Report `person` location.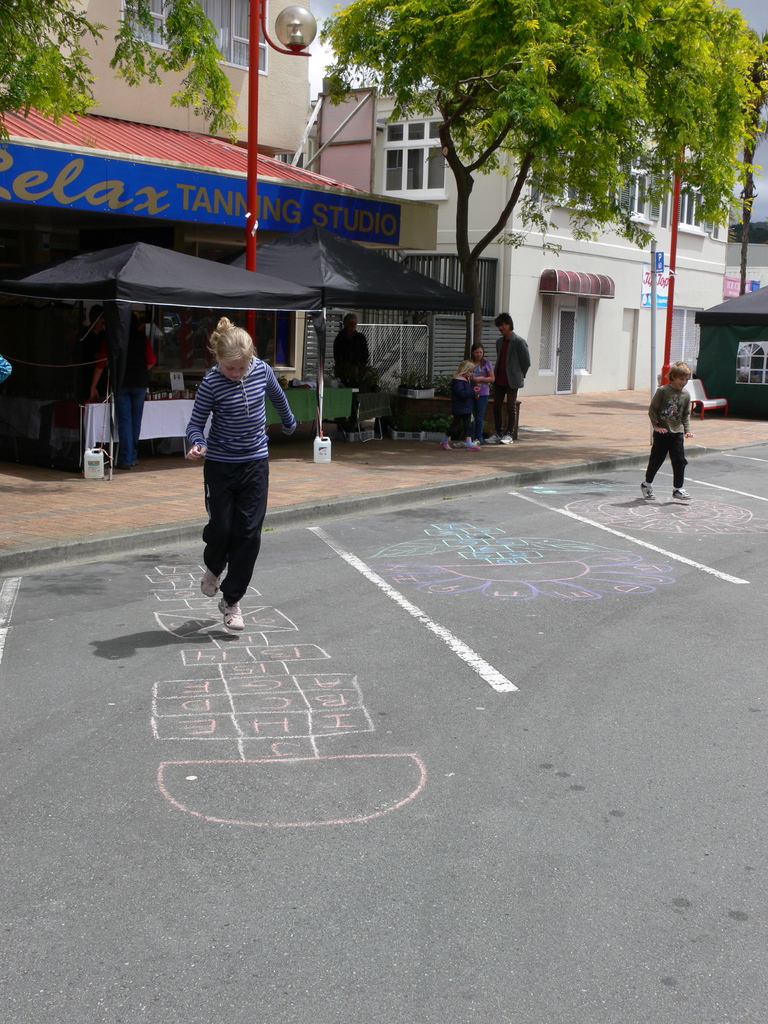
Report: (x1=76, y1=304, x2=106, y2=397).
